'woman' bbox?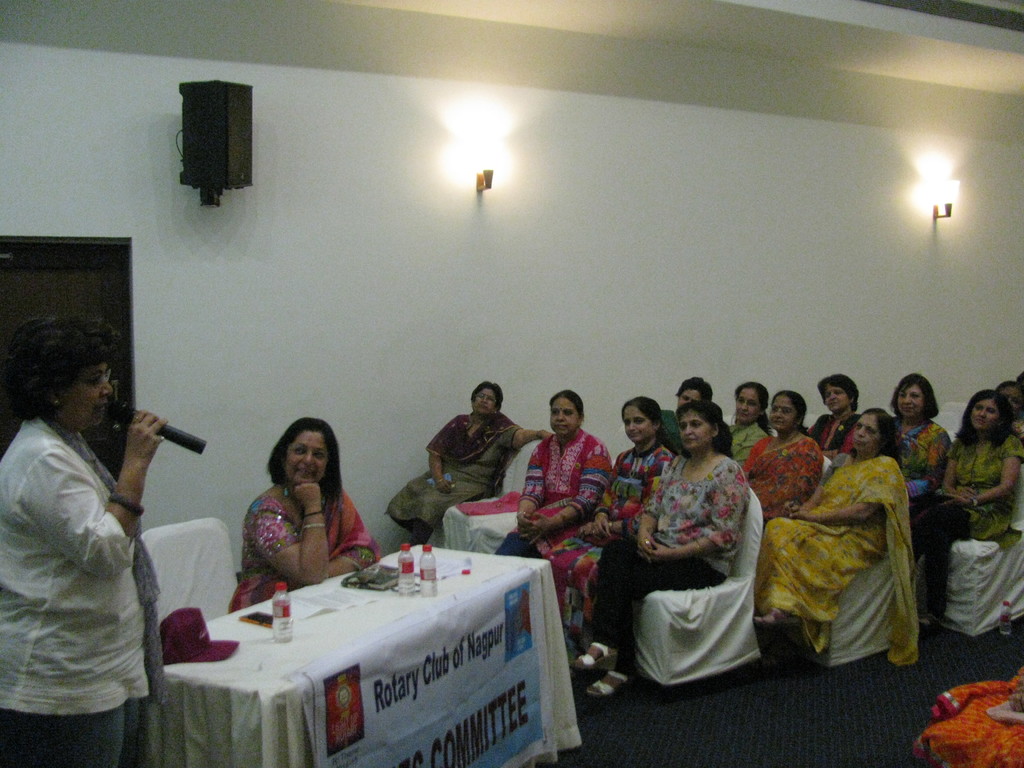
x1=751 y1=406 x2=916 y2=672
